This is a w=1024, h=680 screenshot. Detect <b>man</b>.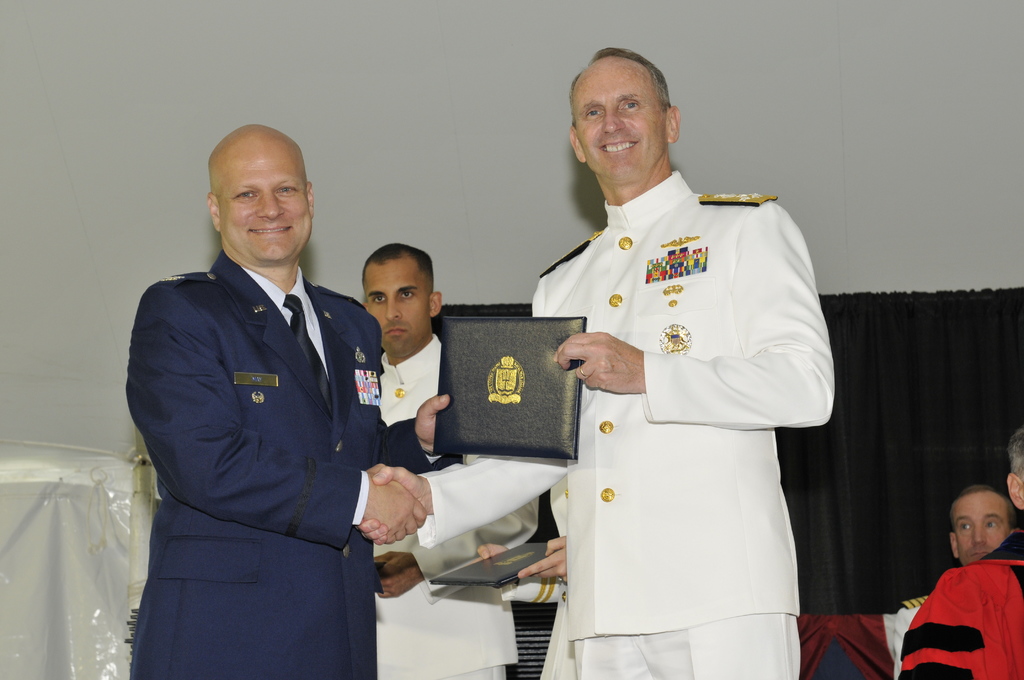
region(118, 106, 404, 677).
